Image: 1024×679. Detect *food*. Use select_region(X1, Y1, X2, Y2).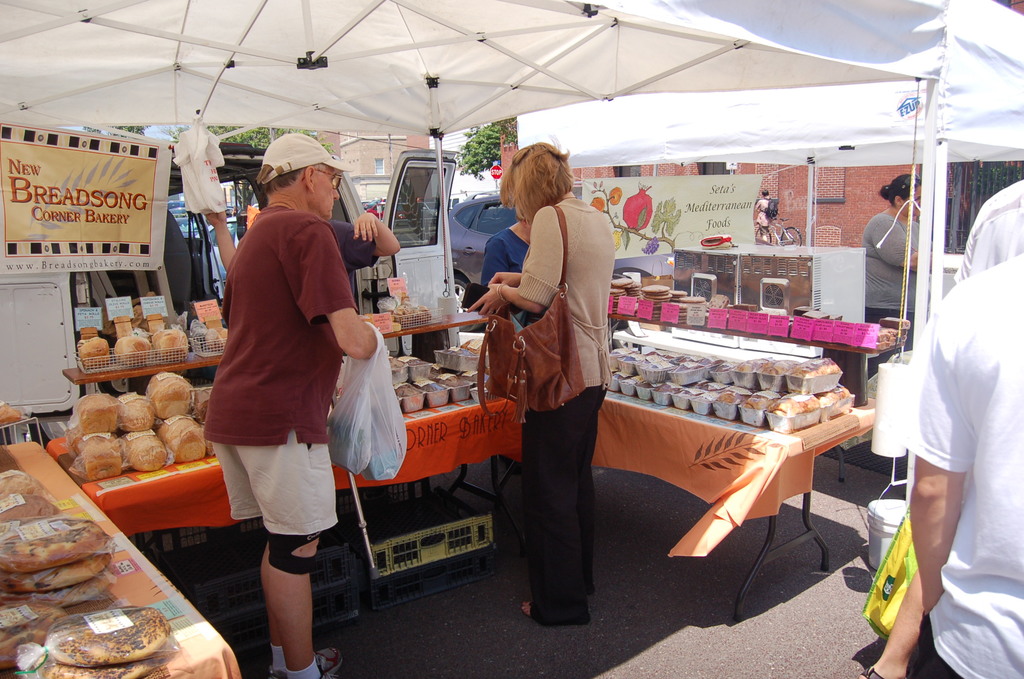
select_region(605, 337, 627, 371).
